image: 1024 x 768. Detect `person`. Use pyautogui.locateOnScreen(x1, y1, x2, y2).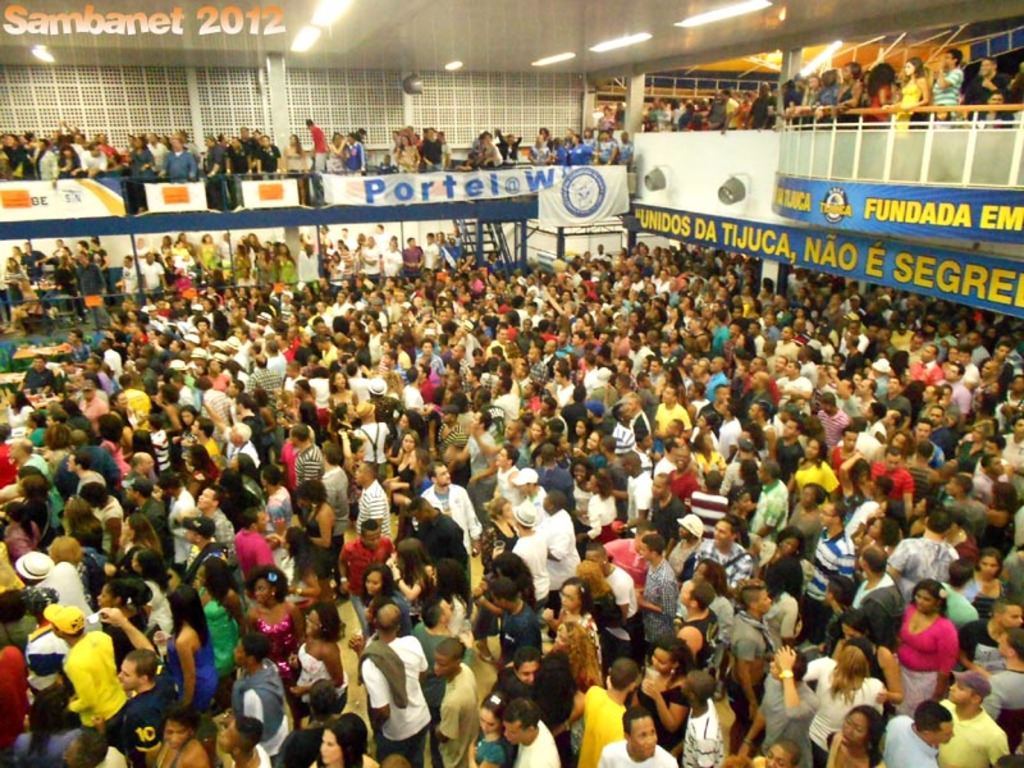
pyautogui.locateOnScreen(422, 628, 486, 767).
